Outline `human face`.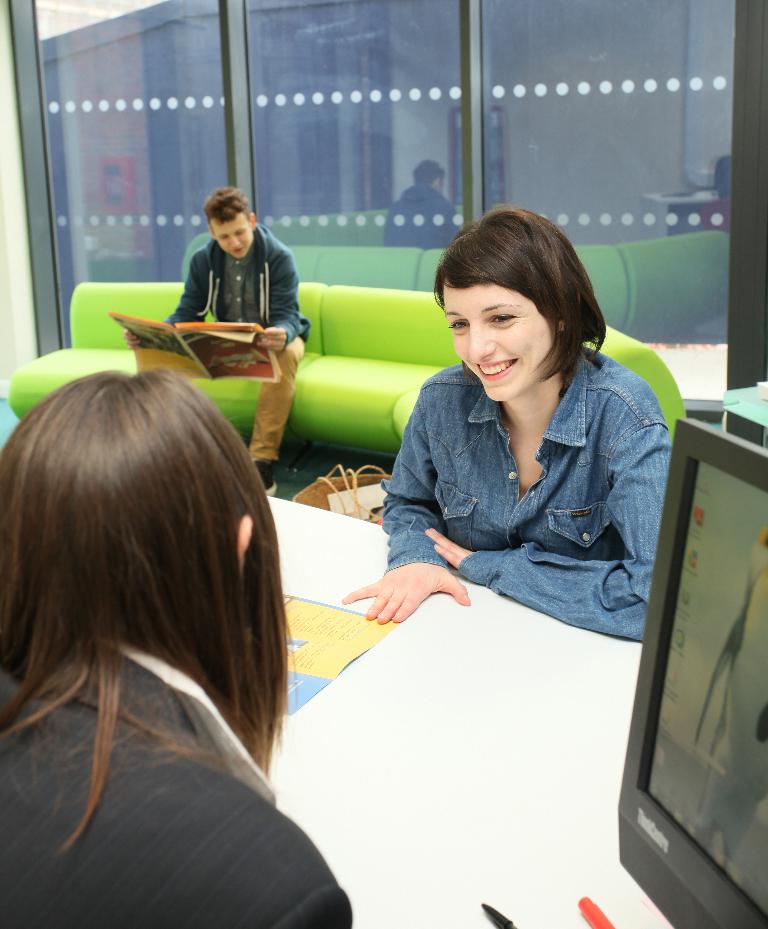
Outline: (443,279,552,402).
